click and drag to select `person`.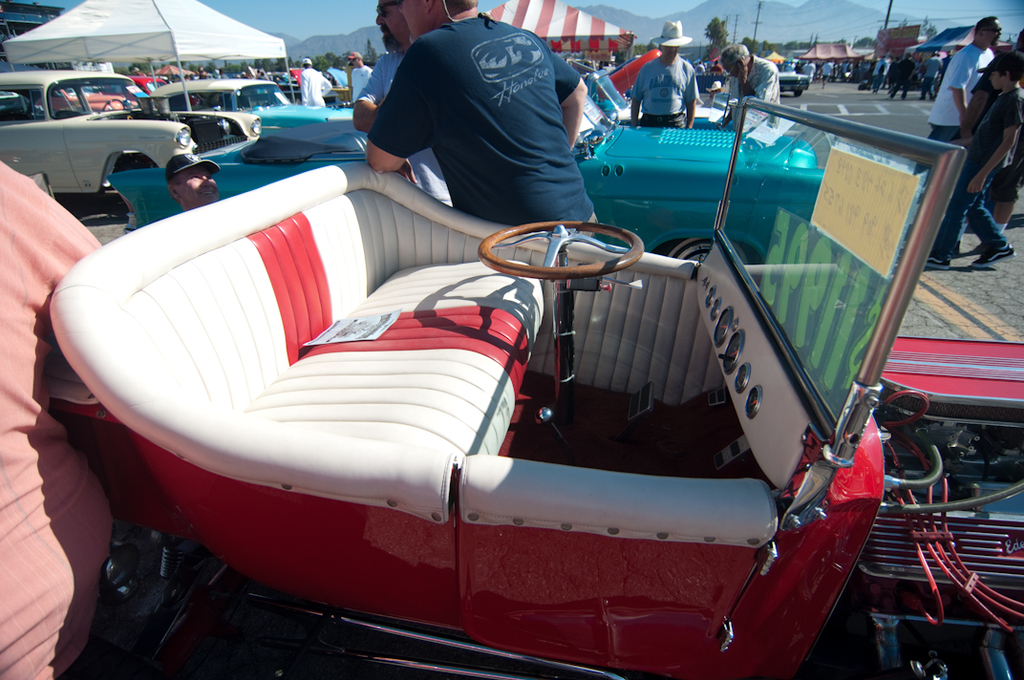
Selection: 795,56,861,85.
